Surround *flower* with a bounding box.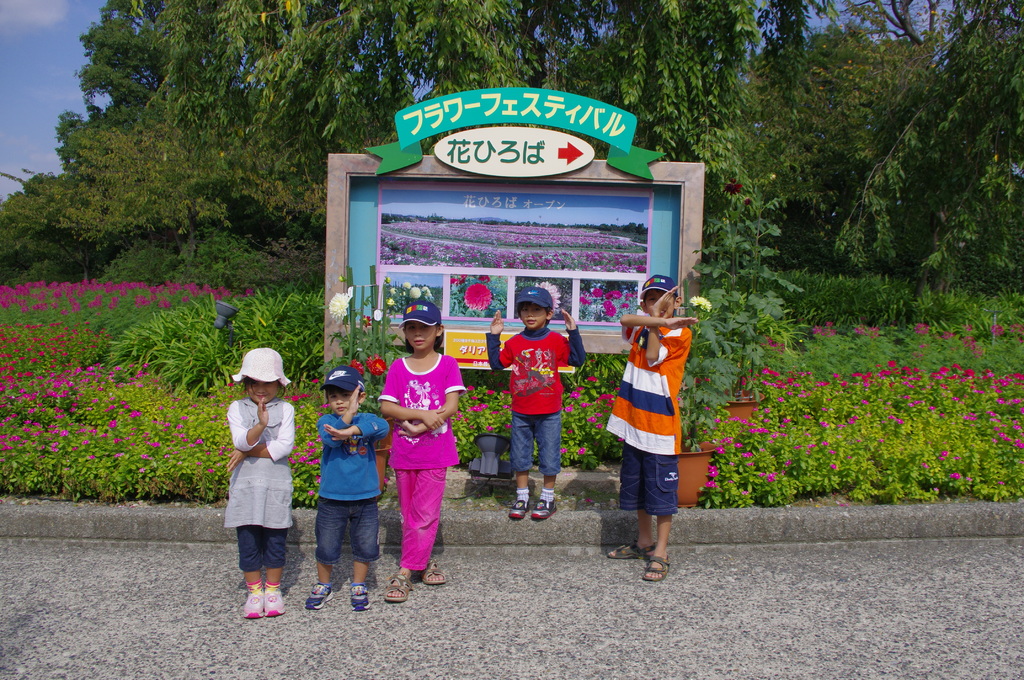
region(581, 396, 593, 412).
